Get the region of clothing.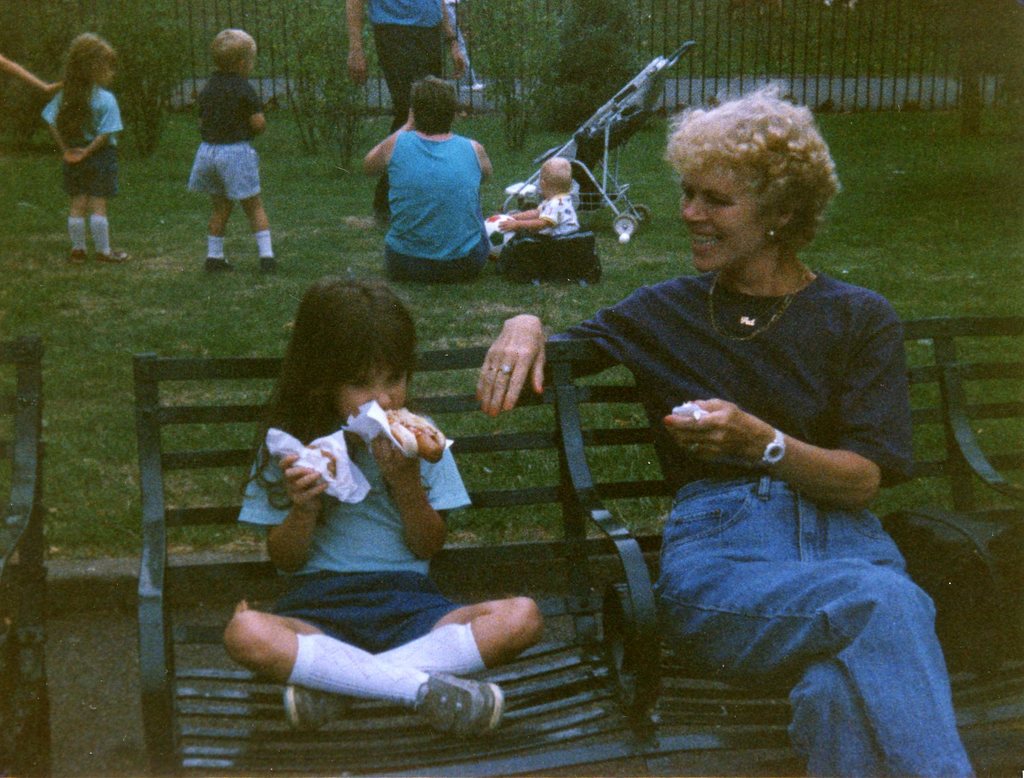
locate(359, 0, 467, 129).
